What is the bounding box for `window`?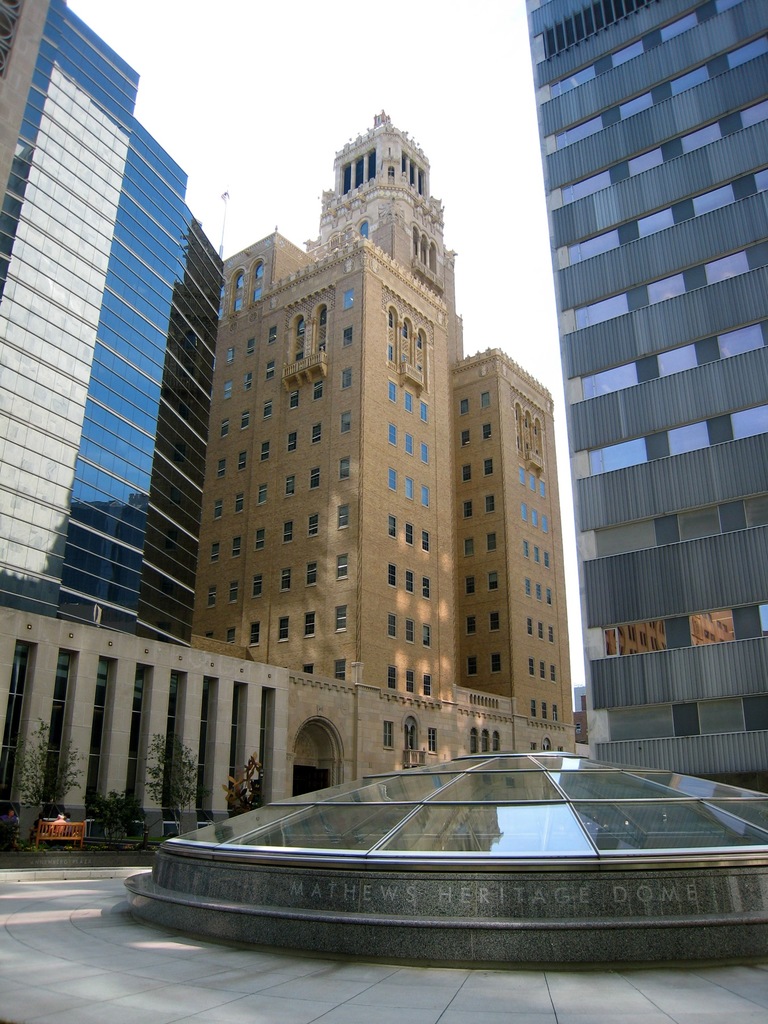
x1=550, y1=665, x2=557, y2=684.
